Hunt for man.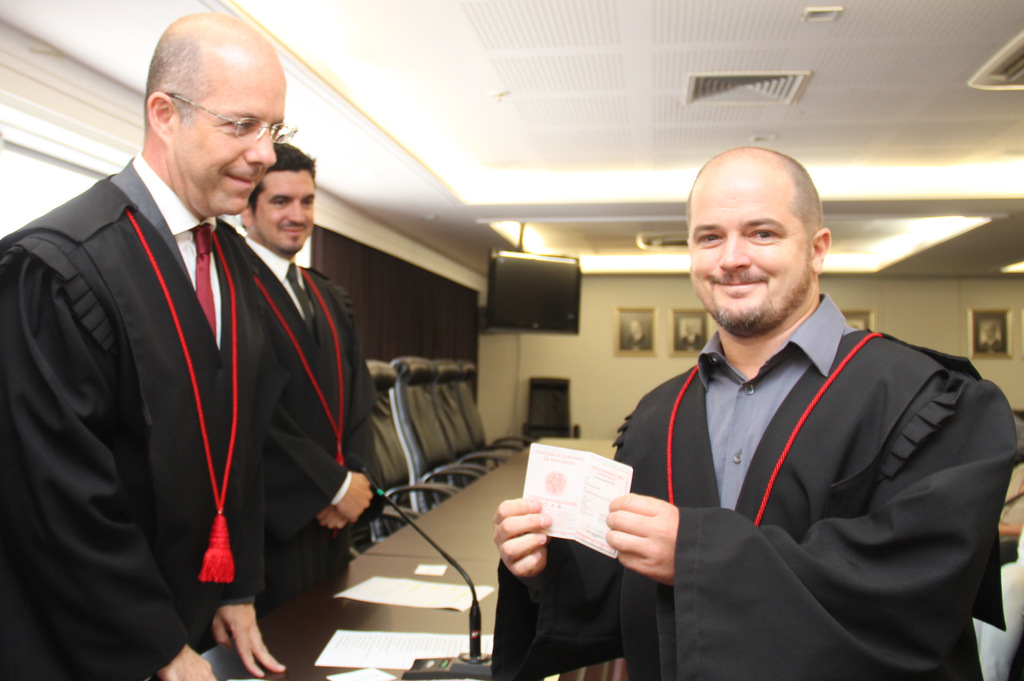
Hunted down at x1=240, y1=136, x2=381, y2=605.
